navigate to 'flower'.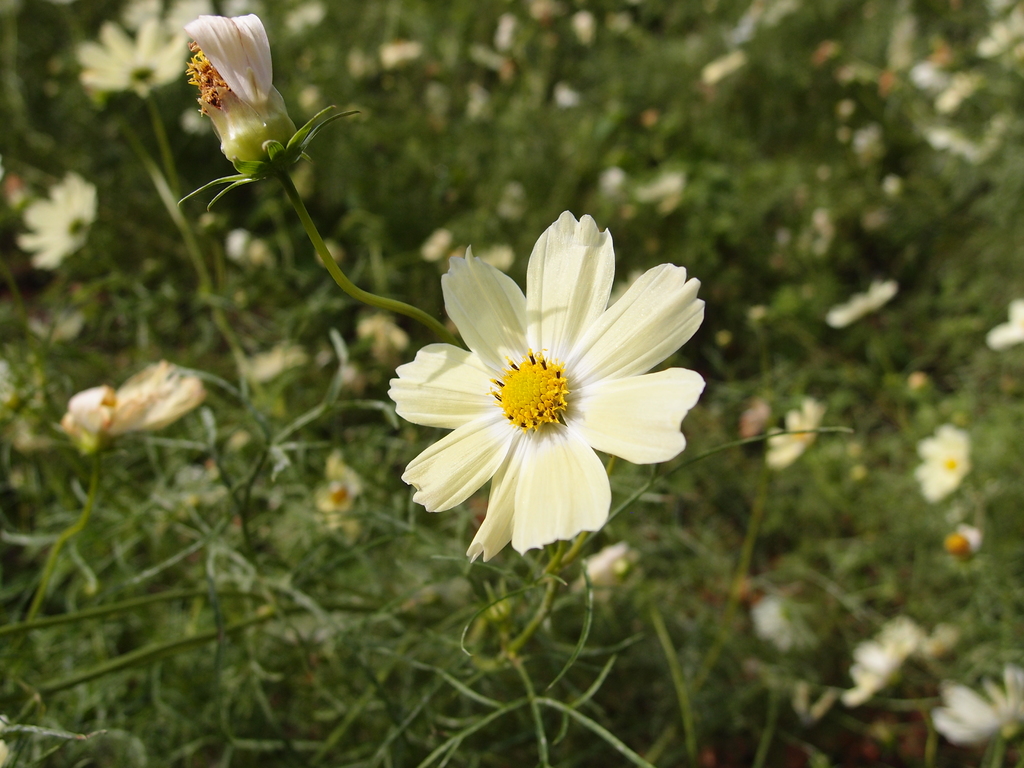
Navigation target: rect(80, 20, 188, 91).
